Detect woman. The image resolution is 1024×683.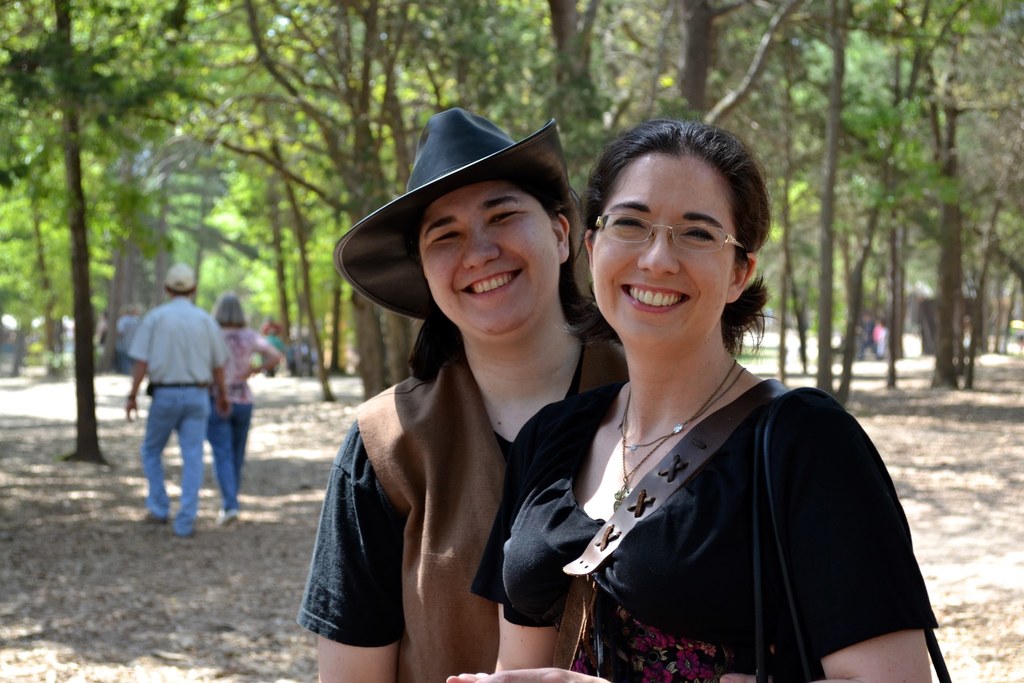
[left=289, top=106, right=639, bottom=682].
